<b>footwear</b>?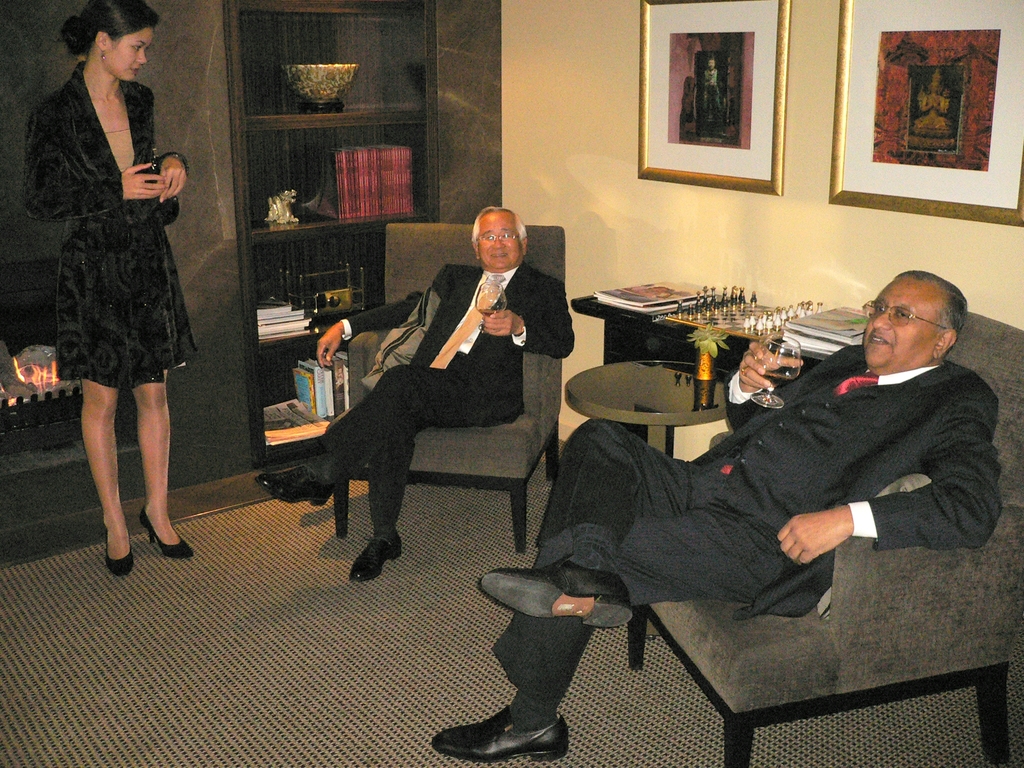
BBox(255, 456, 324, 508)
